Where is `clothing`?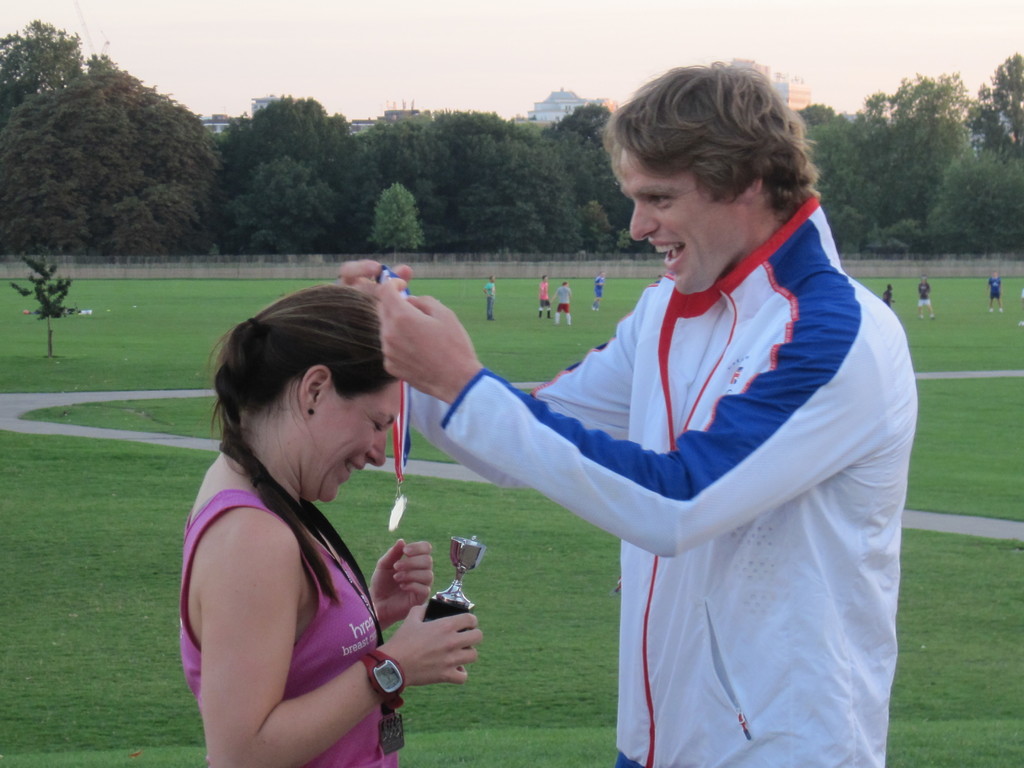
region(884, 289, 890, 305).
